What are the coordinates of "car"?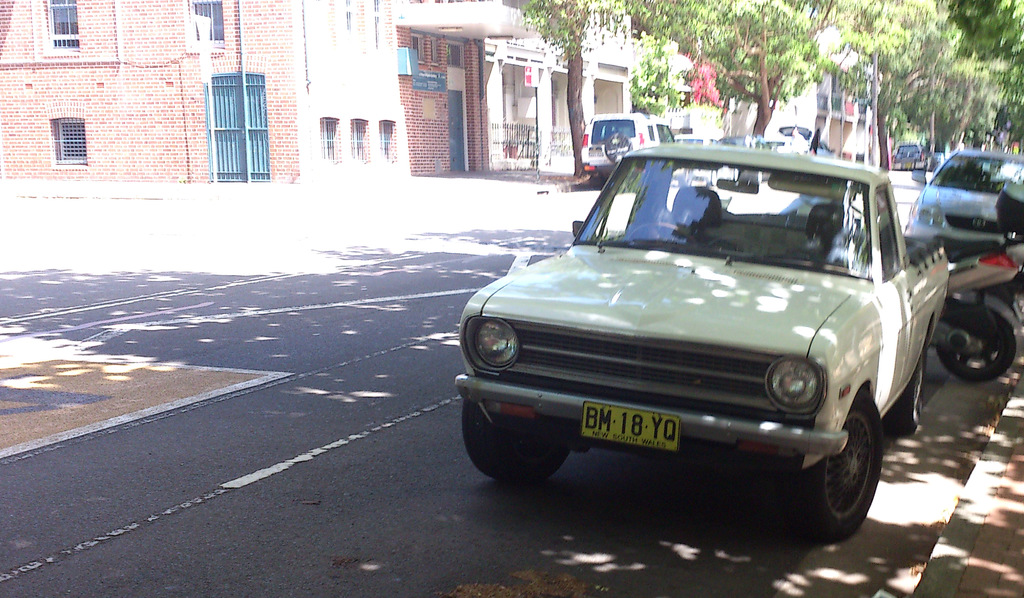
(left=934, top=151, right=947, bottom=167).
